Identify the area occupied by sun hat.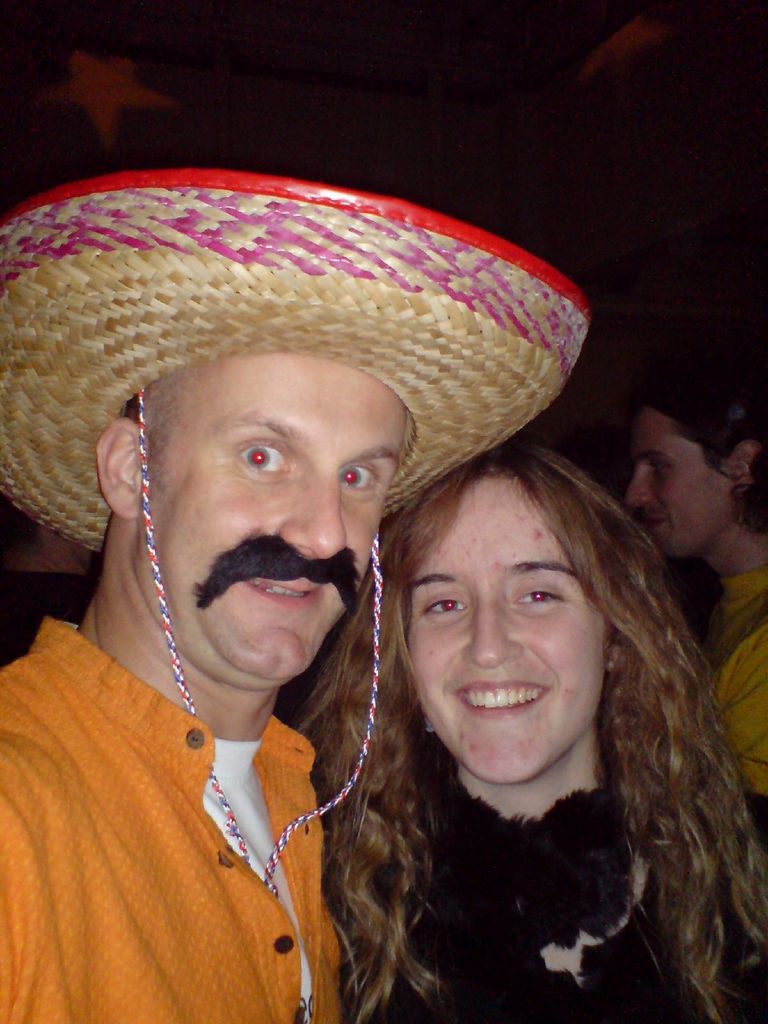
Area: bbox=[0, 166, 594, 560].
